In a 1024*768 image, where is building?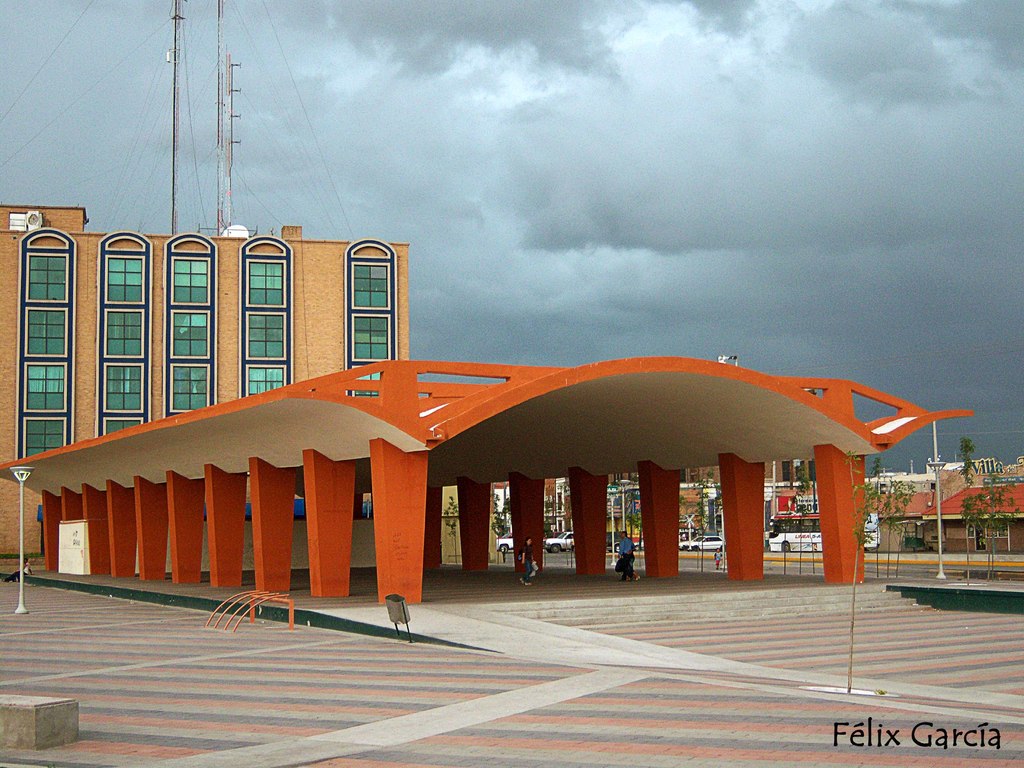
box(0, 204, 409, 566).
